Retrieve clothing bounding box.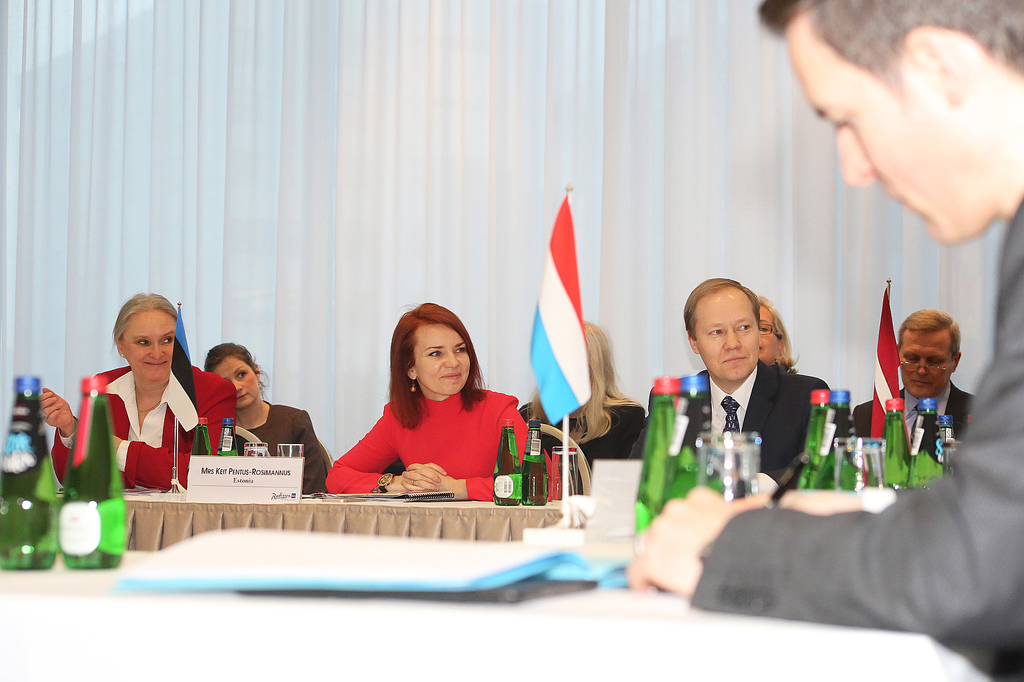
Bounding box: bbox=[324, 387, 564, 503].
